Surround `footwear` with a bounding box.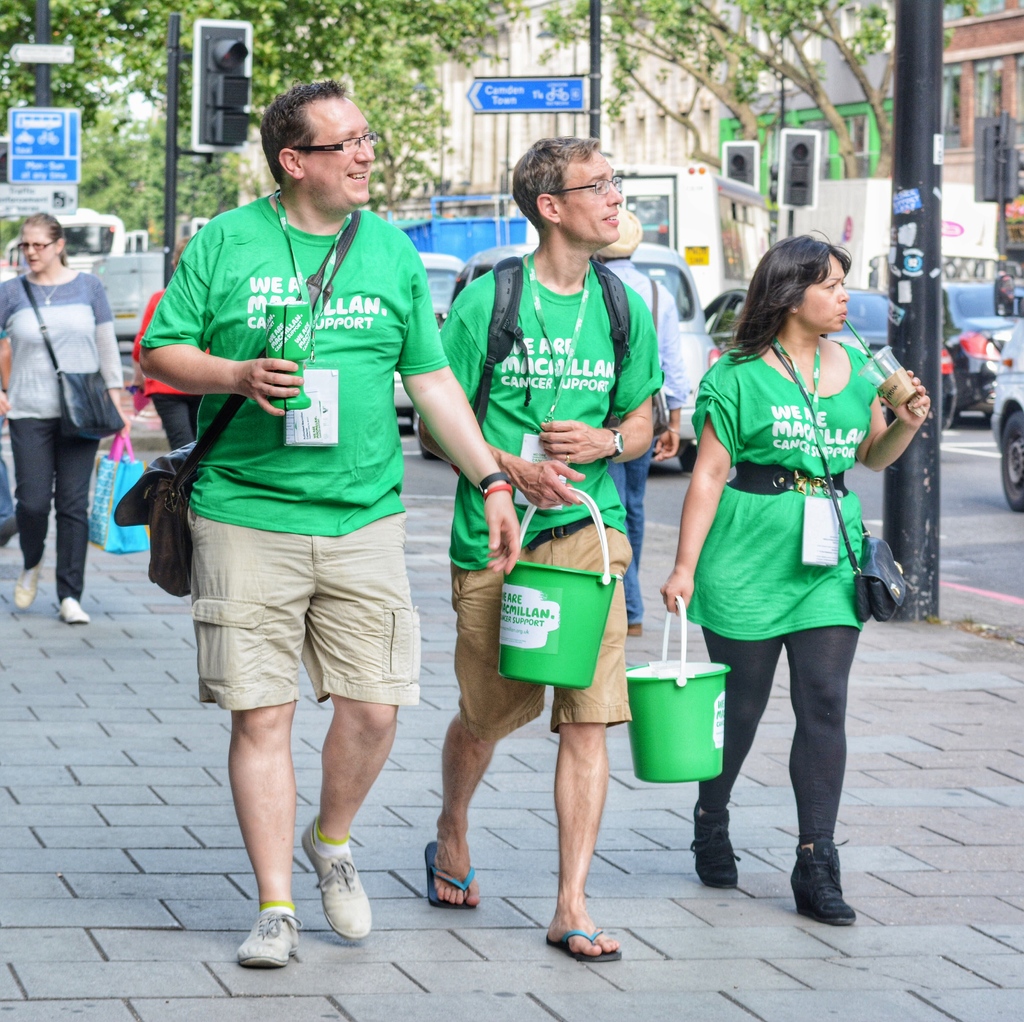
locate(689, 809, 742, 880).
